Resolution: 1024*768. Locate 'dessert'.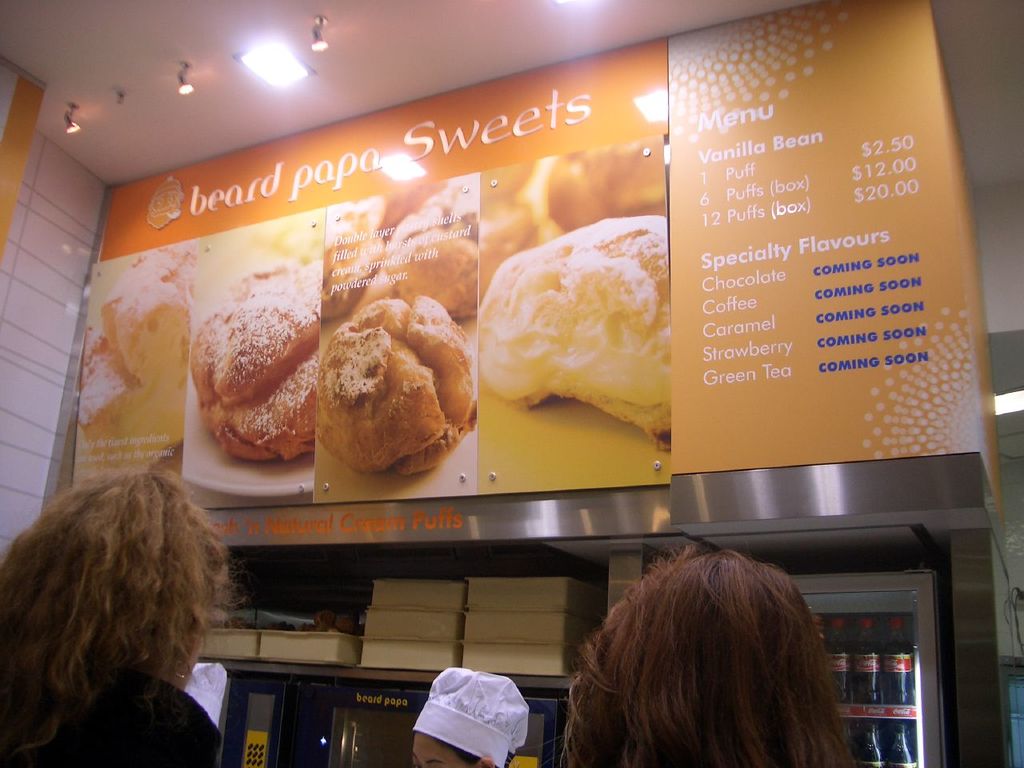
locate(389, 175, 483, 314).
